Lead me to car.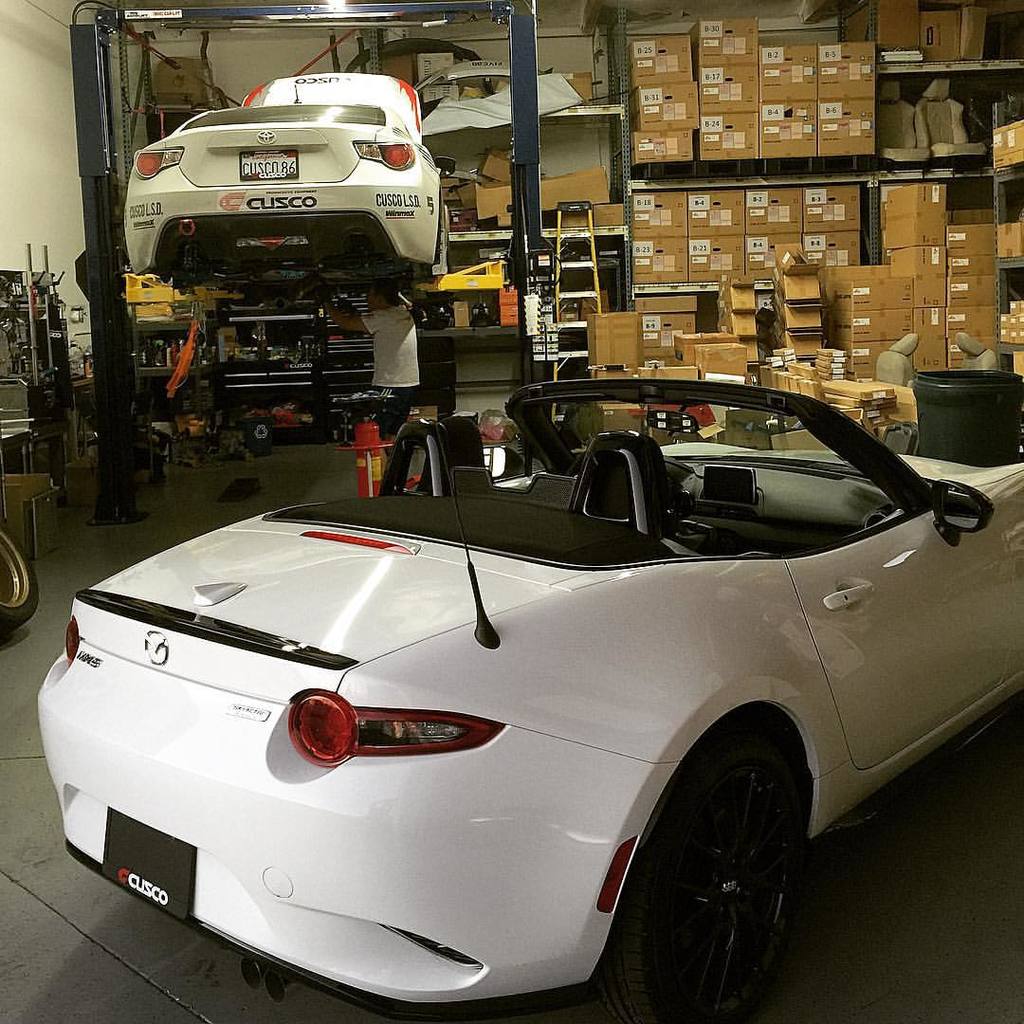
Lead to 37,379,1023,1023.
